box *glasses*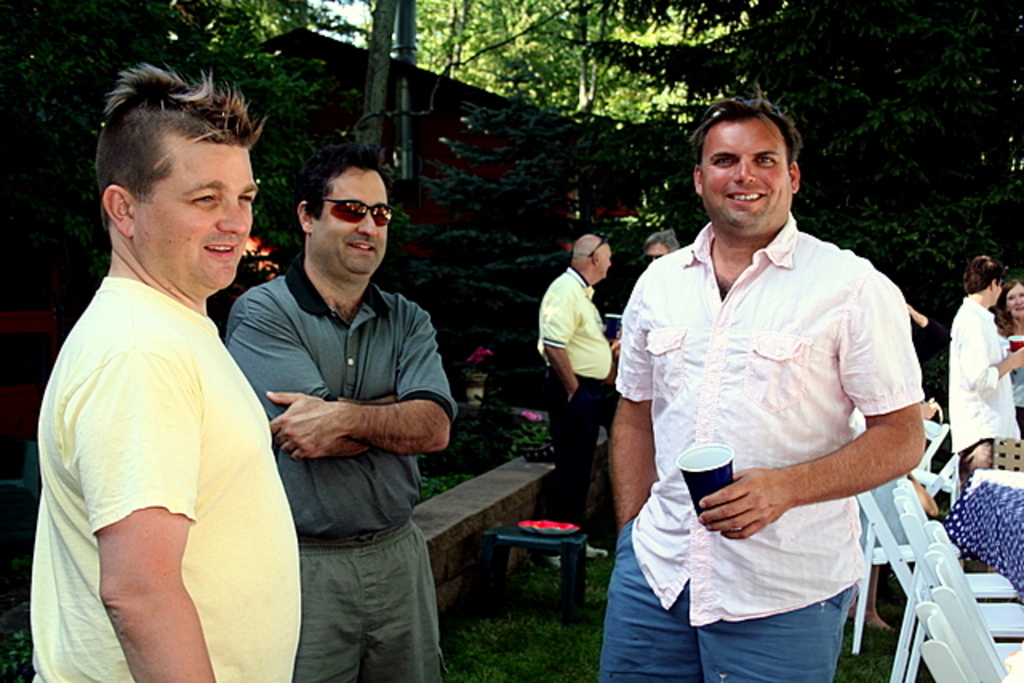
region(589, 234, 614, 259)
